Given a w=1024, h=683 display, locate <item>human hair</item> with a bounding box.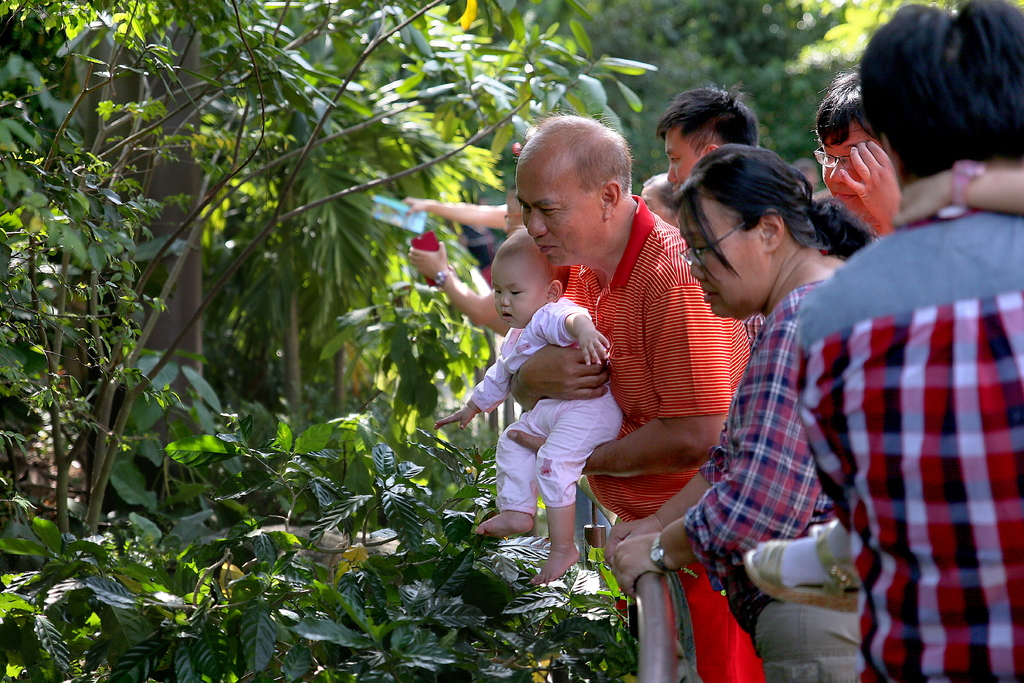
Located: (left=511, top=106, right=637, bottom=205).
